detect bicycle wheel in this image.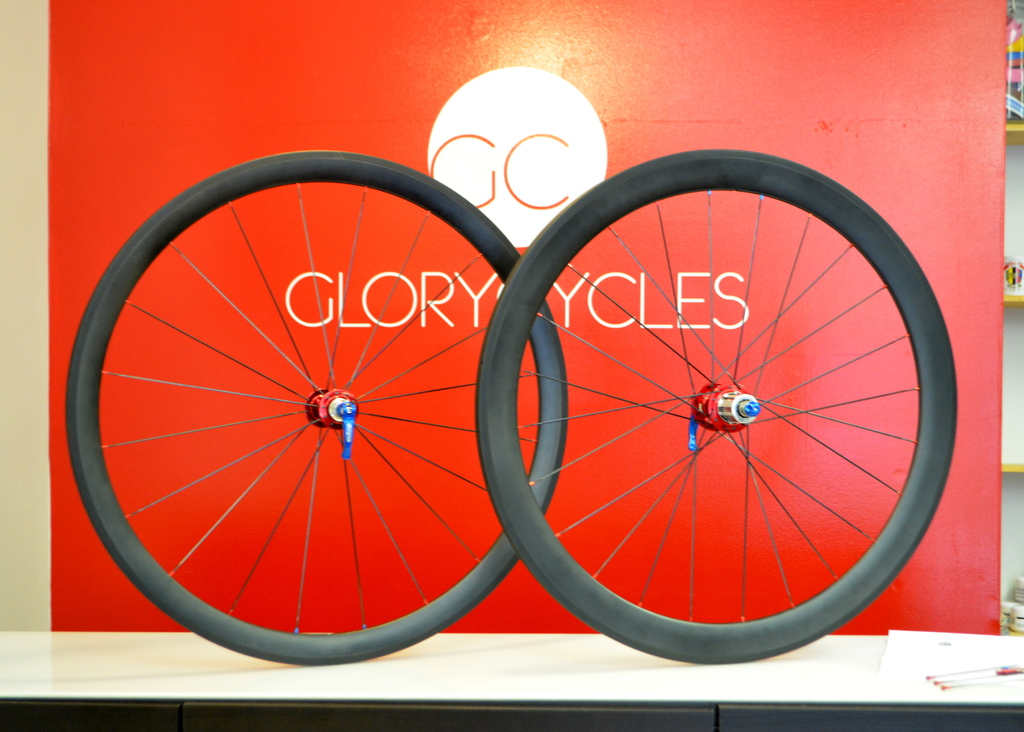
Detection: [left=63, top=149, right=563, bottom=658].
